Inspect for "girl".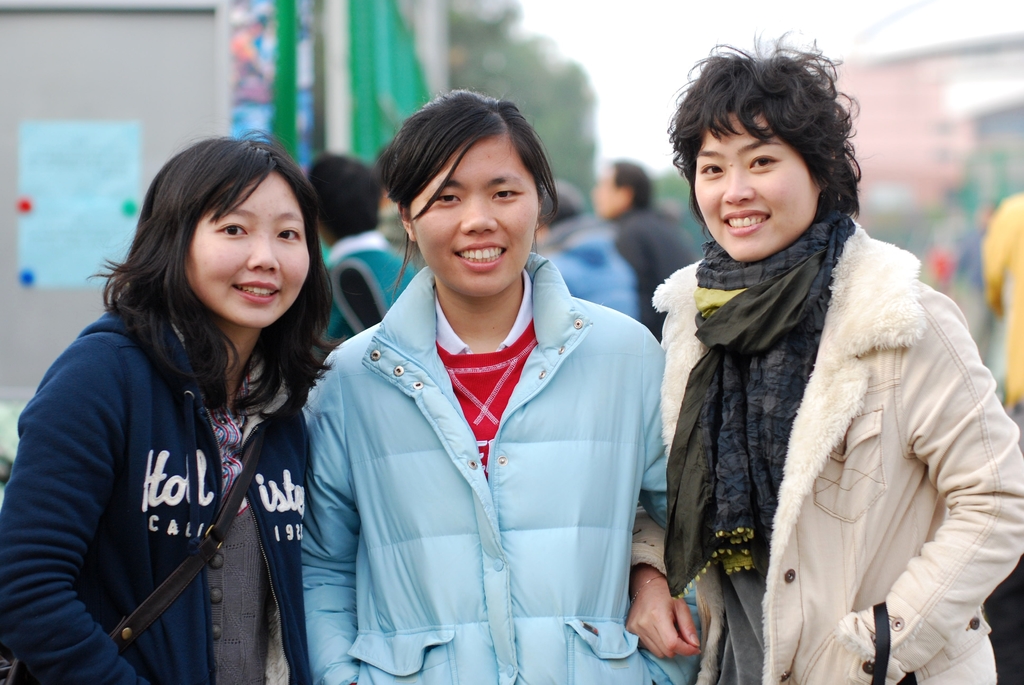
Inspection: <region>298, 83, 669, 684</region>.
